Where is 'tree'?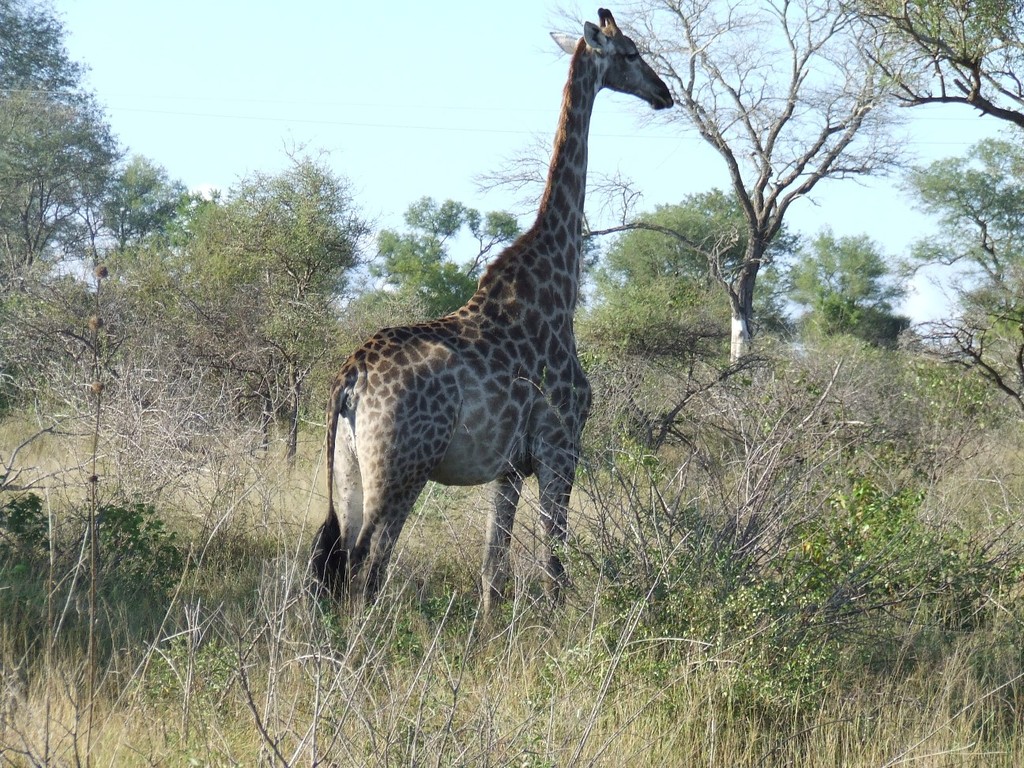
BBox(10, 34, 140, 309).
